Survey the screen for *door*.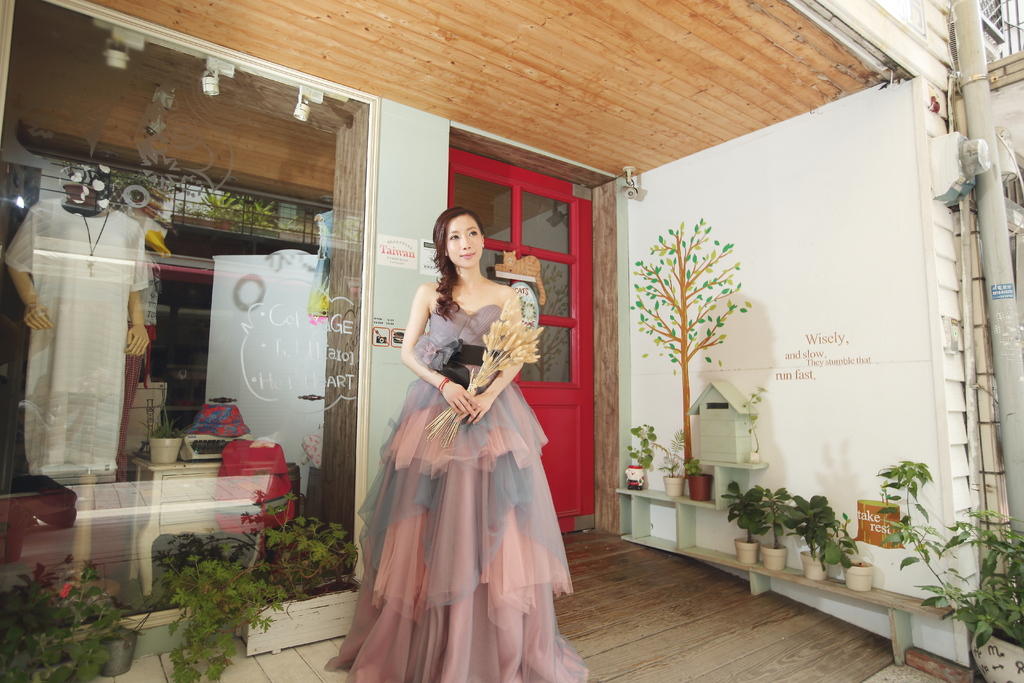
Survey found: crop(444, 151, 595, 530).
